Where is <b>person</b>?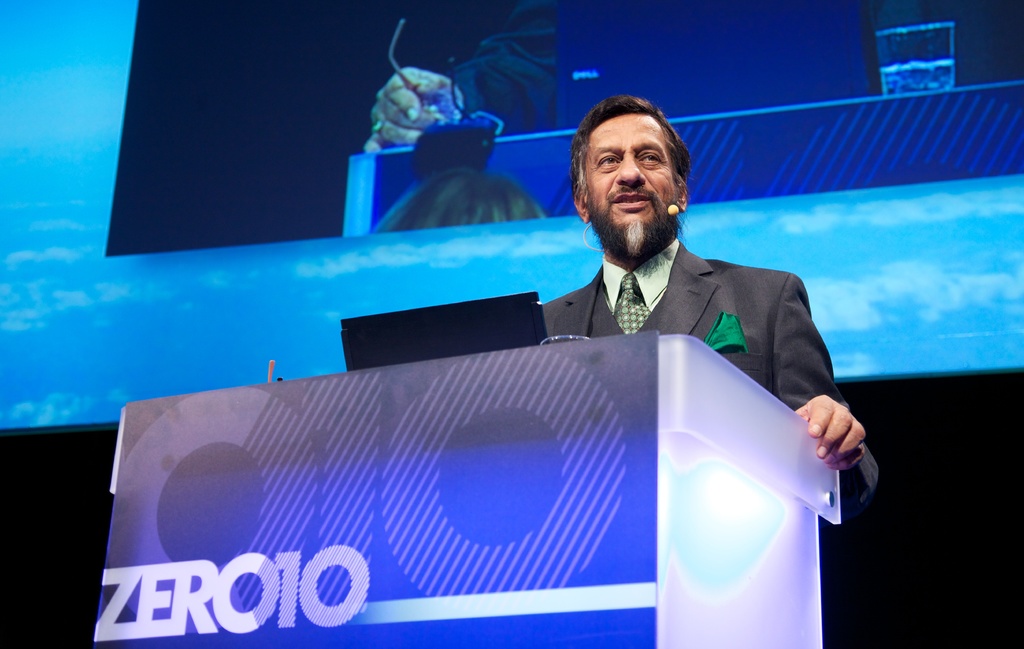
531:95:886:537.
